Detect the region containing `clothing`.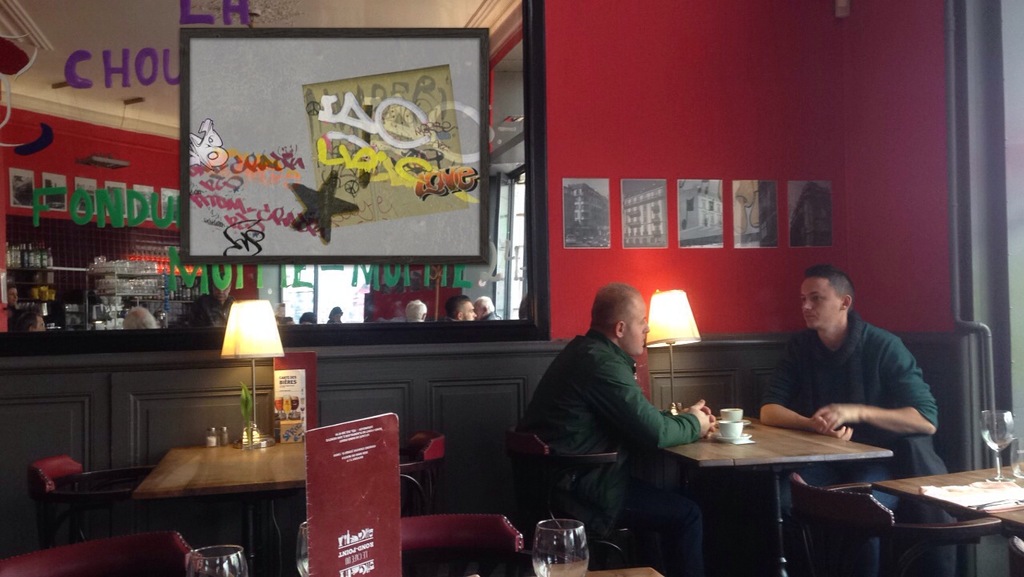
526 327 728 576.
